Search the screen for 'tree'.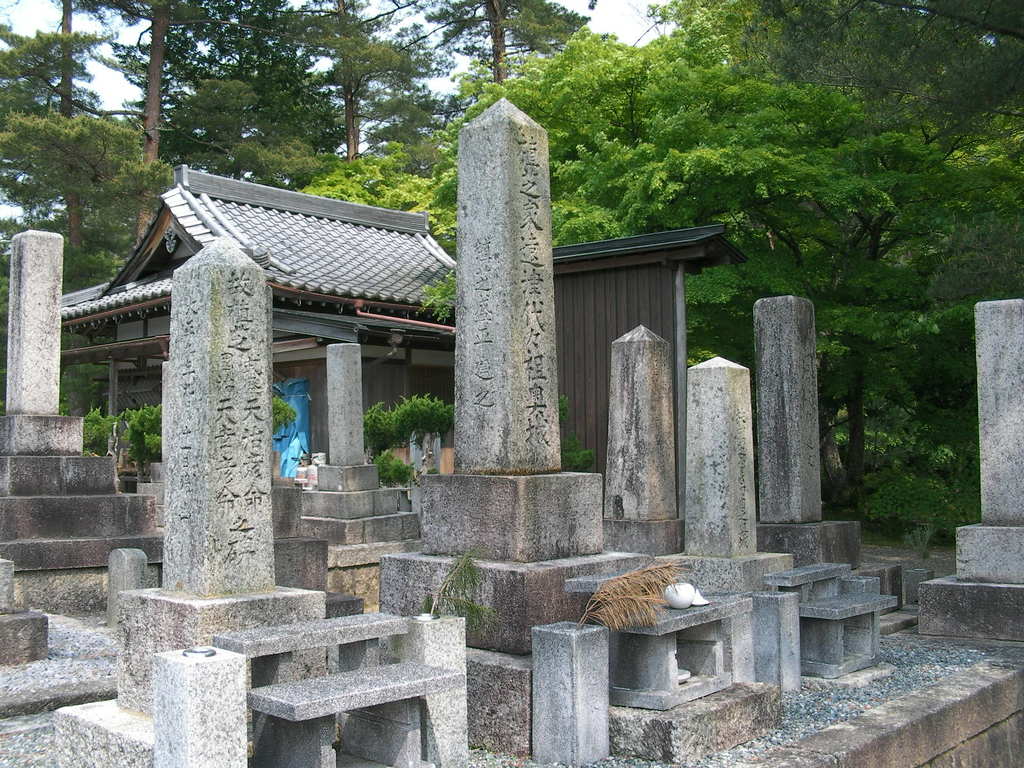
Found at [left=376, top=0, right=932, bottom=355].
